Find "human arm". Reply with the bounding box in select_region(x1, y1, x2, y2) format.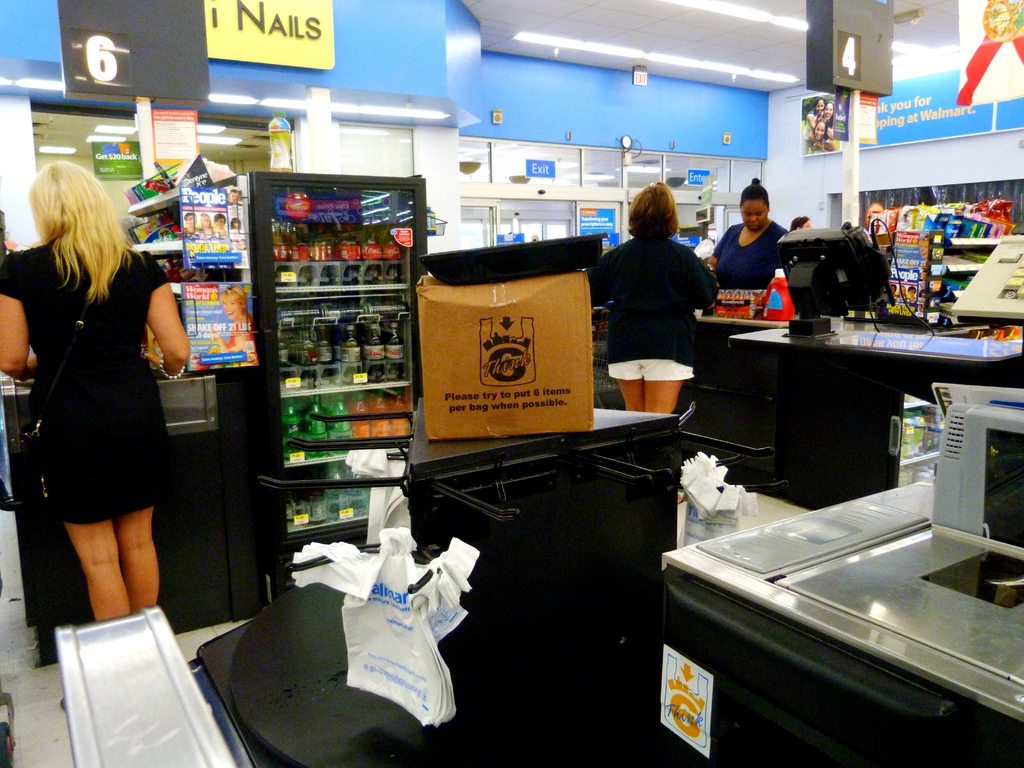
select_region(703, 223, 731, 273).
